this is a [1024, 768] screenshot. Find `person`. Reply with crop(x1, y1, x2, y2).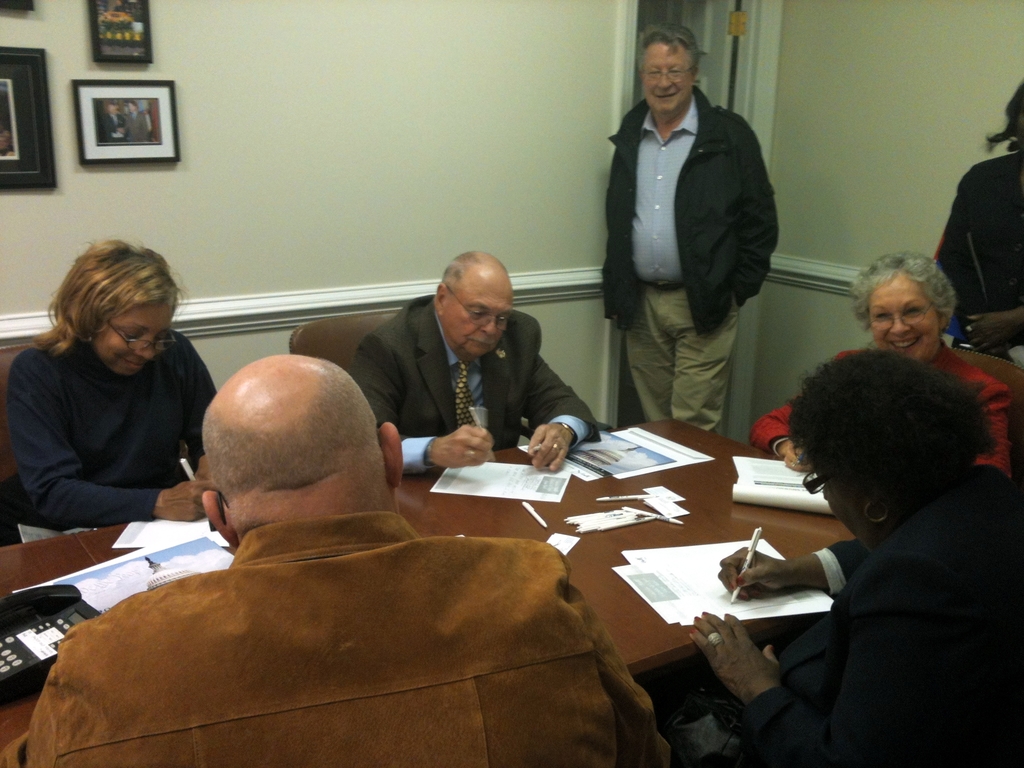
crop(0, 237, 228, 541).
